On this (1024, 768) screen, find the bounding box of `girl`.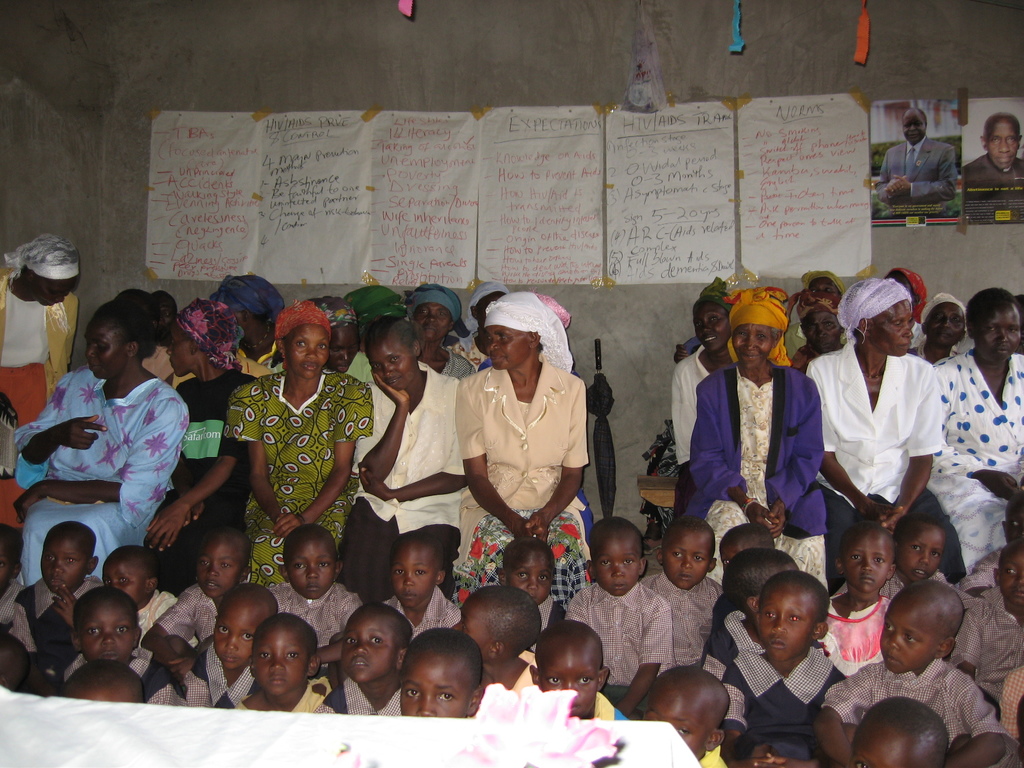
Bounding box: [497, 537, 567, 653].
